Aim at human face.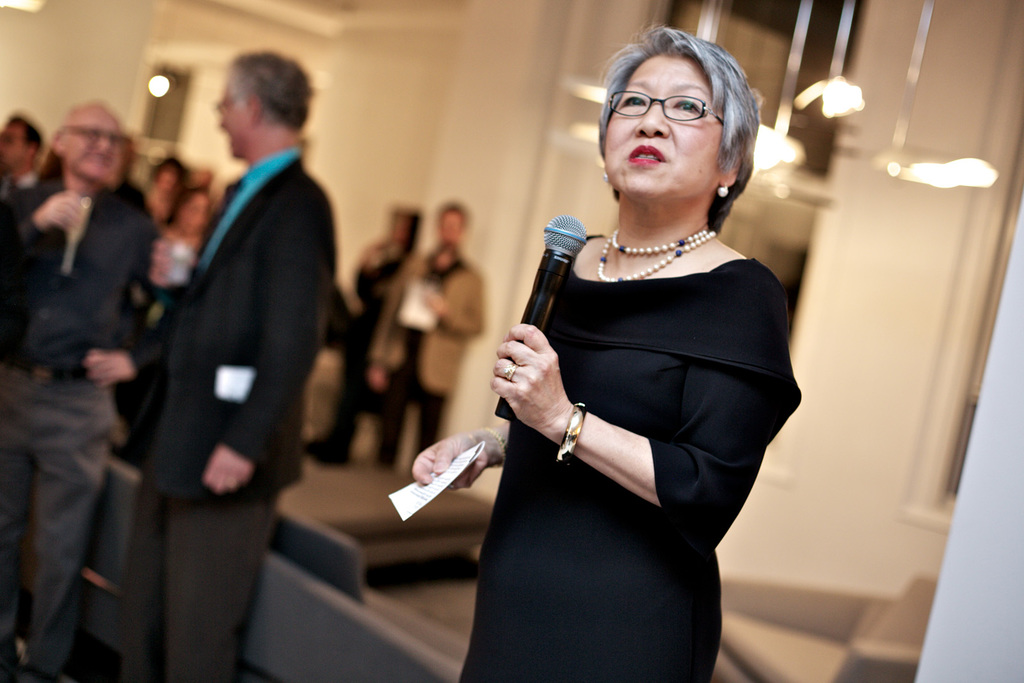
Aimed at (215,88,246,156).
